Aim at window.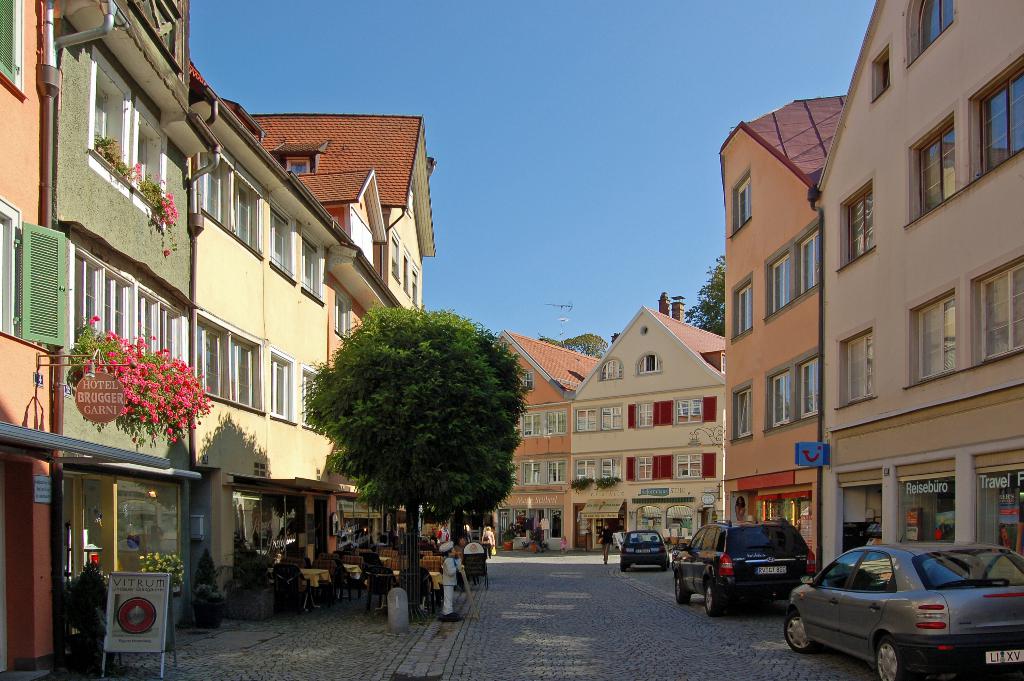
Aimed at left=901, top=47, right=1023, bottom=222.
